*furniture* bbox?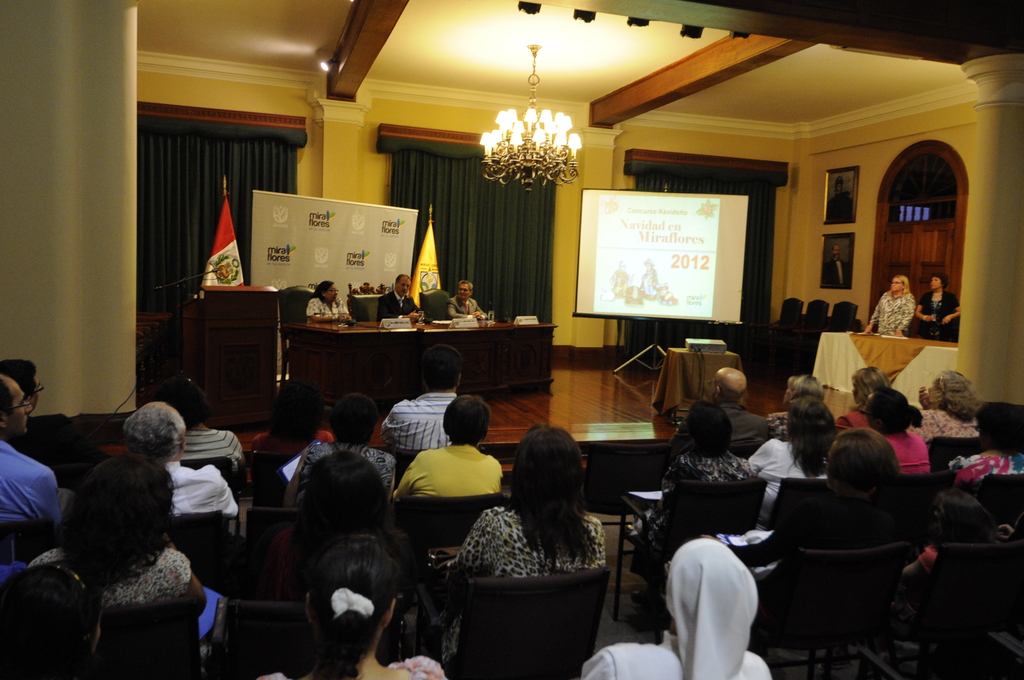
(931, 547, 1023, 639)
